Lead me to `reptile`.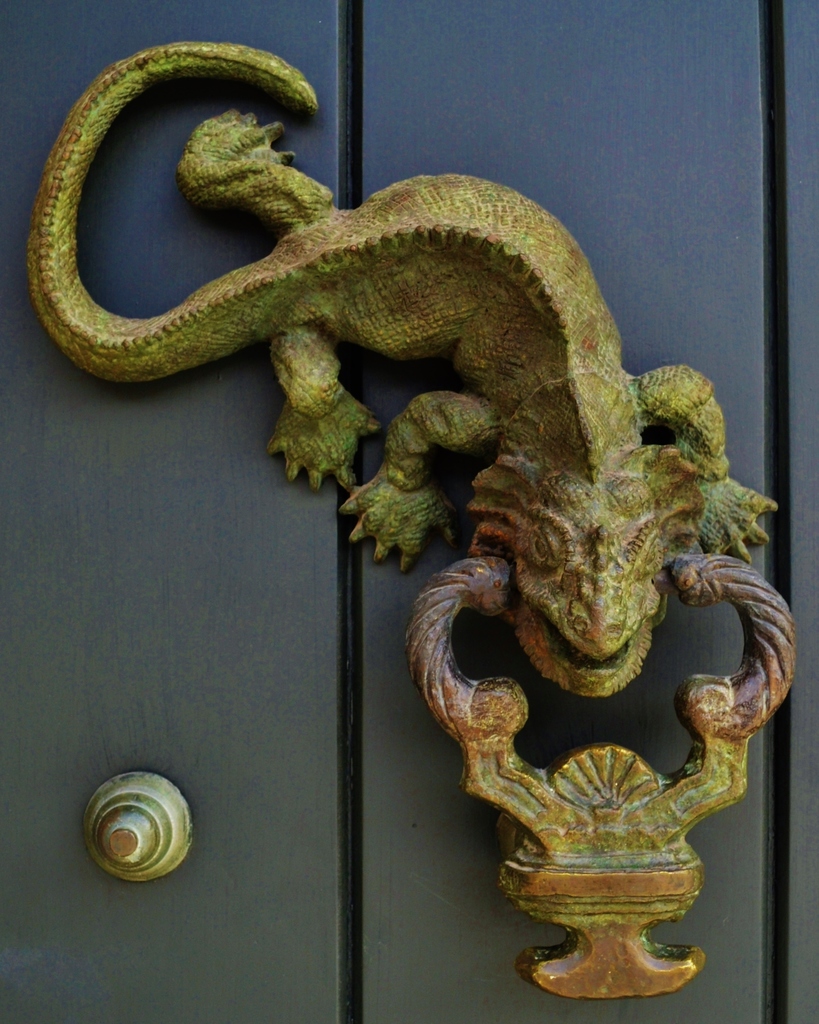
Lead to 29 37 783 704.
